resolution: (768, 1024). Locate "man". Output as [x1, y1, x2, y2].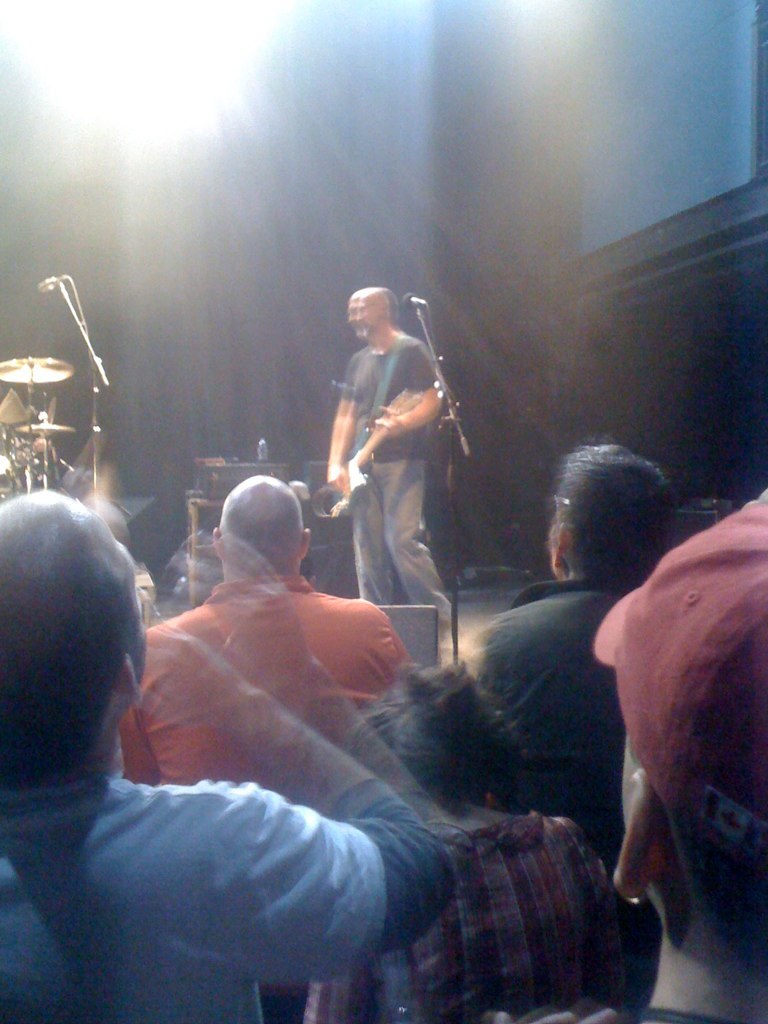
[0, 479, 447, 1023].
